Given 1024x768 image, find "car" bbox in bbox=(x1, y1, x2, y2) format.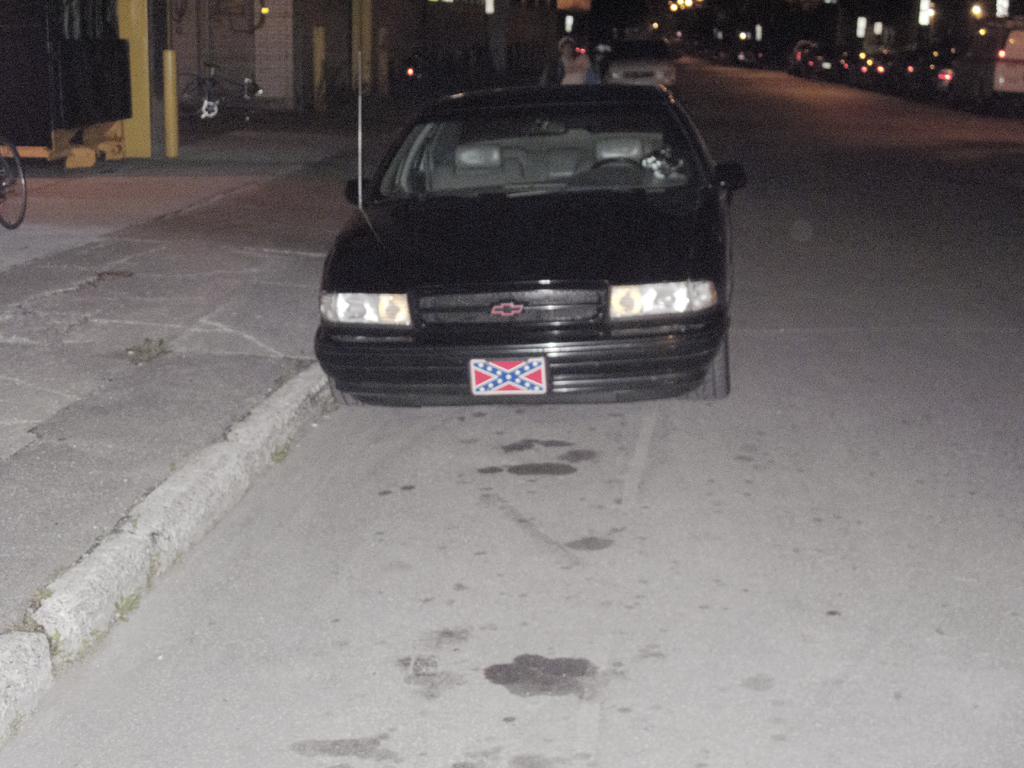
bbox=(599, 33, 676, 90).
